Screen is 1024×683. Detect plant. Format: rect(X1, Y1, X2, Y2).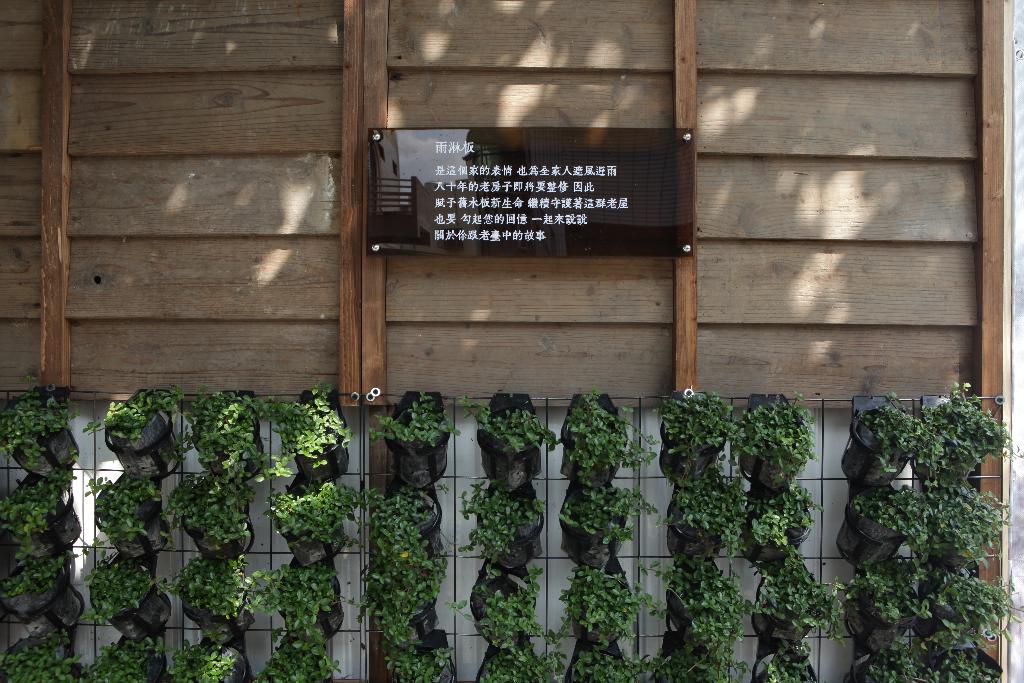
rect(735, 482, 820, 563).
